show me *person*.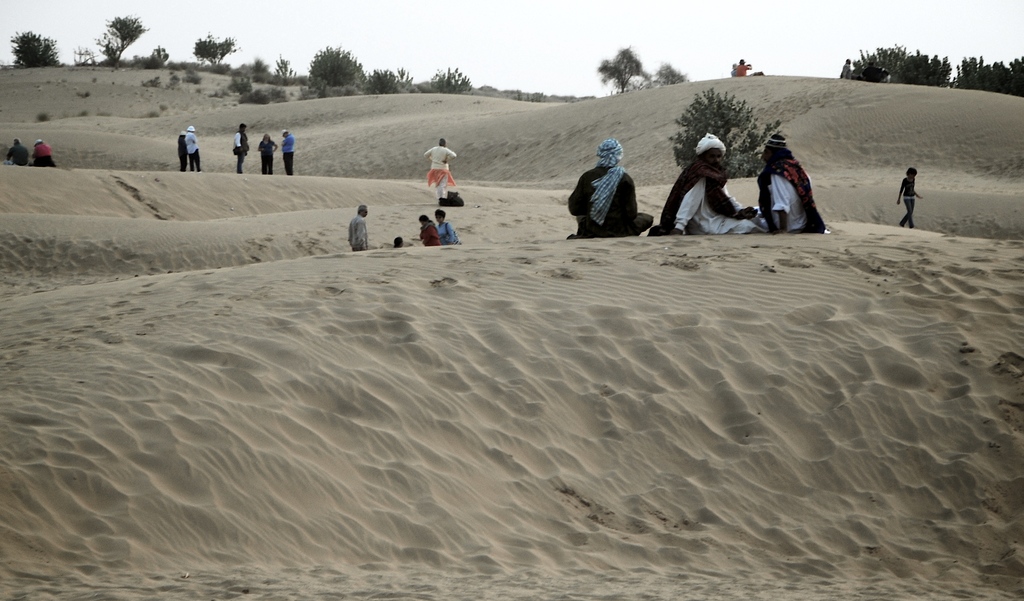
*person* is here: x1=179, y1=124, x2=203, y2=174.
